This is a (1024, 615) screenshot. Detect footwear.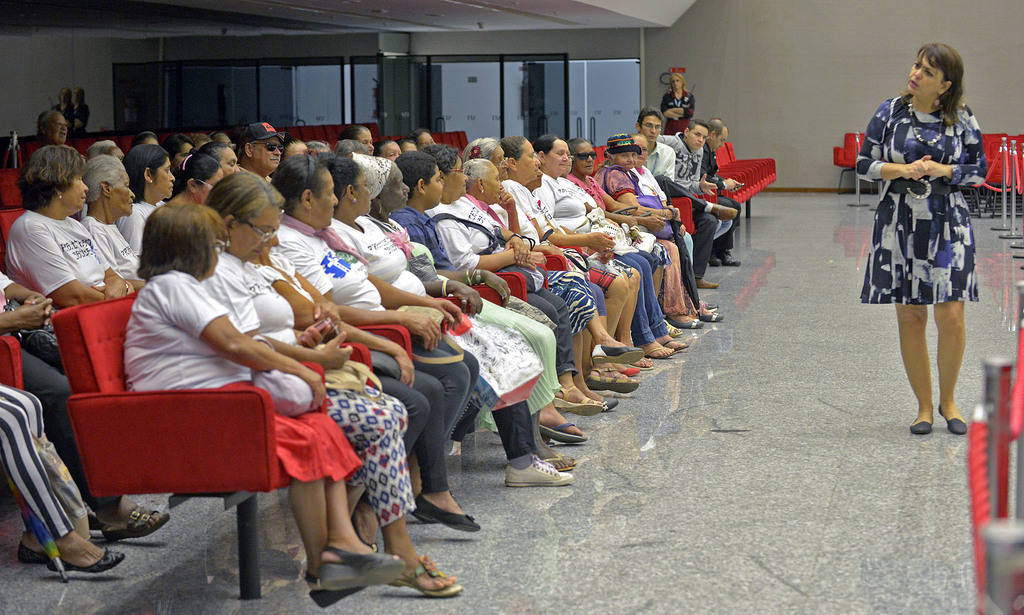
l=682, t=313, r=705, b=330.
